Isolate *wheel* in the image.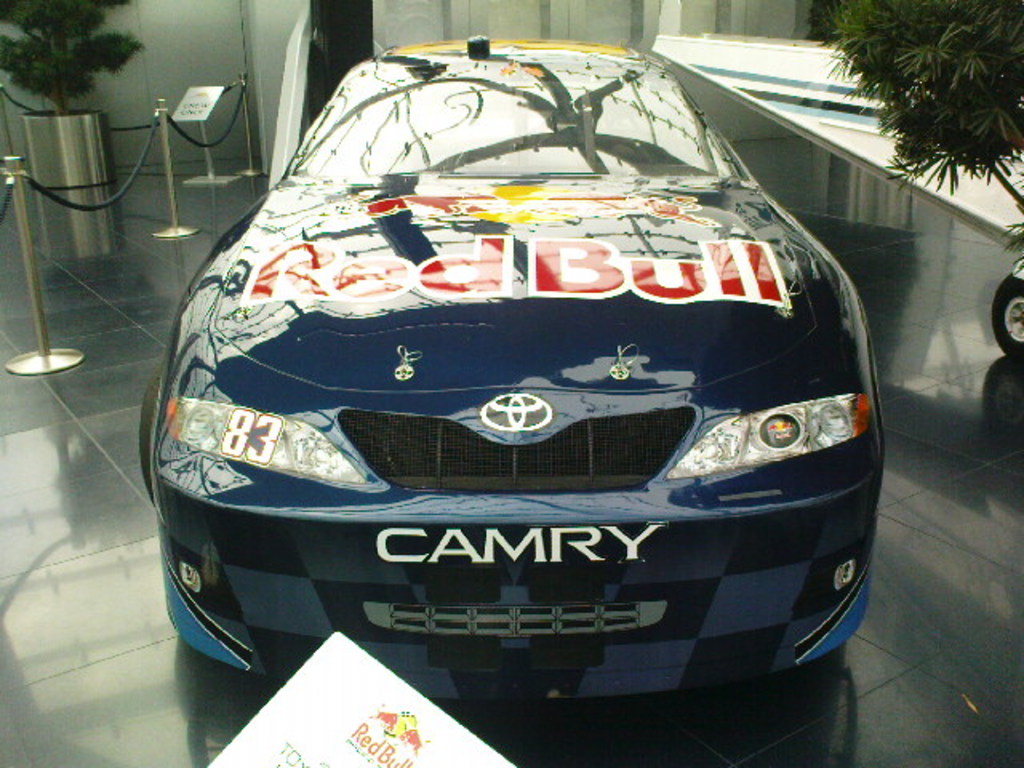
Isolated region: locate(749, 650, 846, 755).
